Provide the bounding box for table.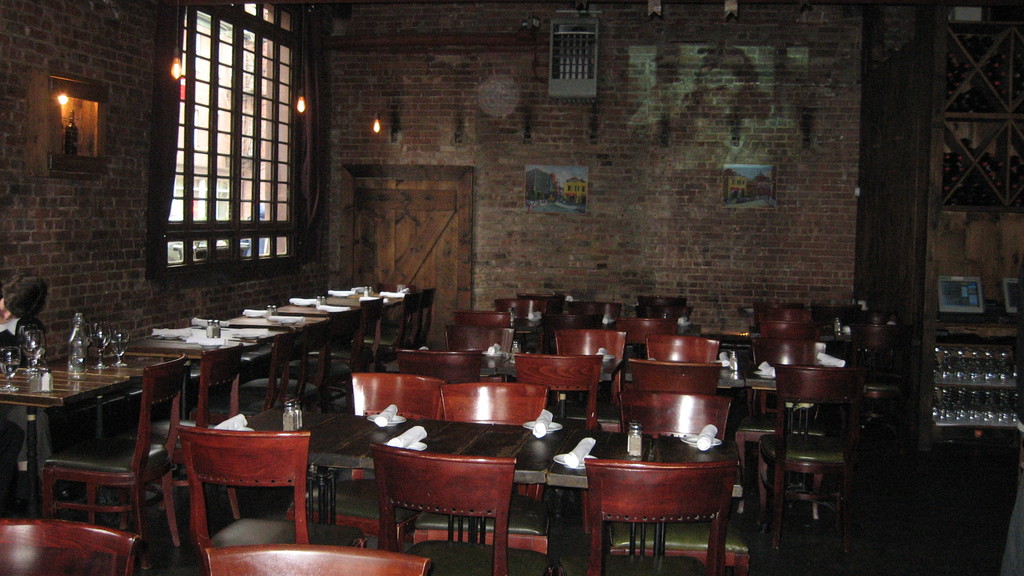
[x1=572, y1=431, x2=749, y2=563].
